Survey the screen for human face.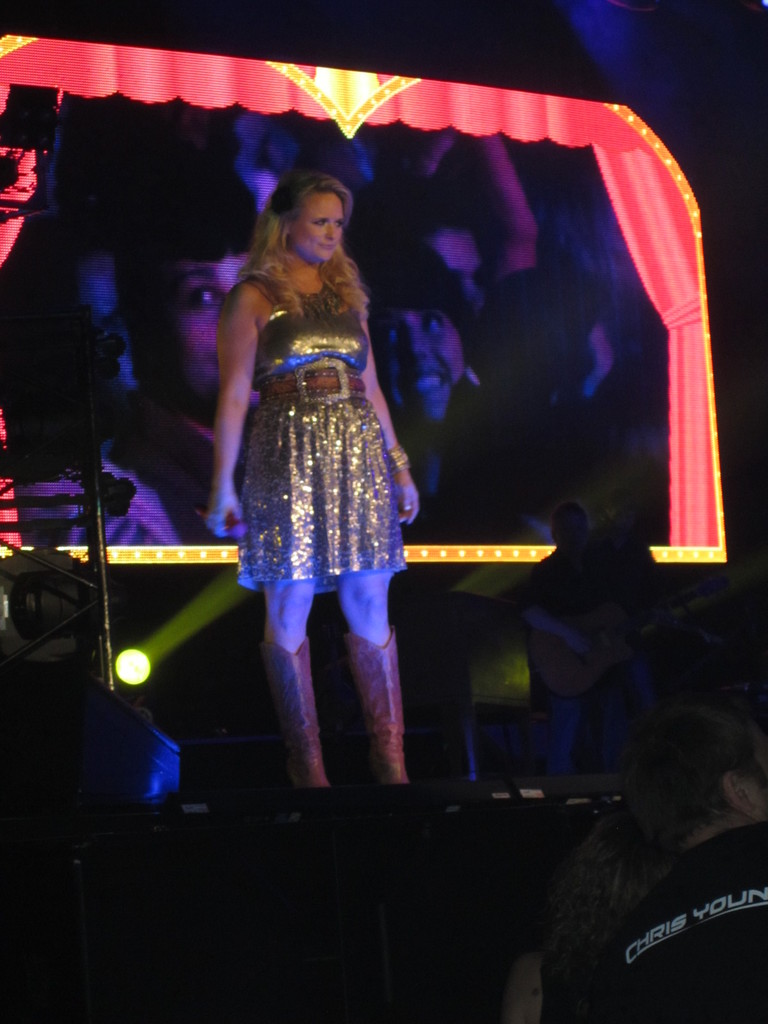
Survey found: rect(289, 195, 345, 262).
